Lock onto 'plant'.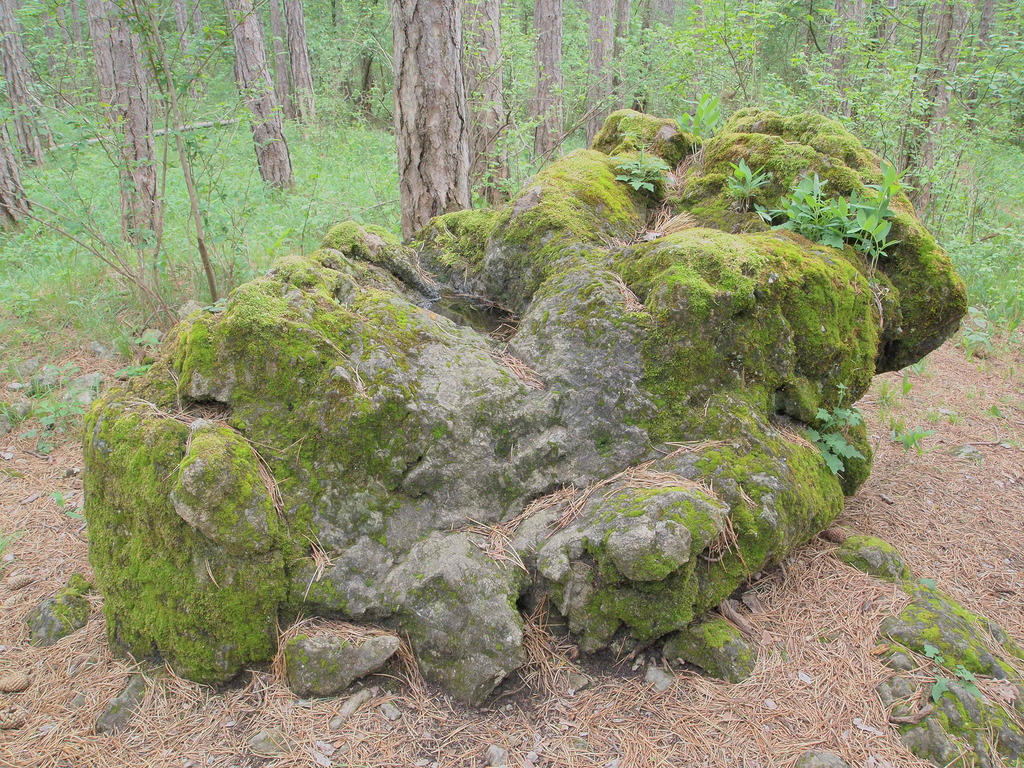
Locked: locate(929, 408, 943, 424).
